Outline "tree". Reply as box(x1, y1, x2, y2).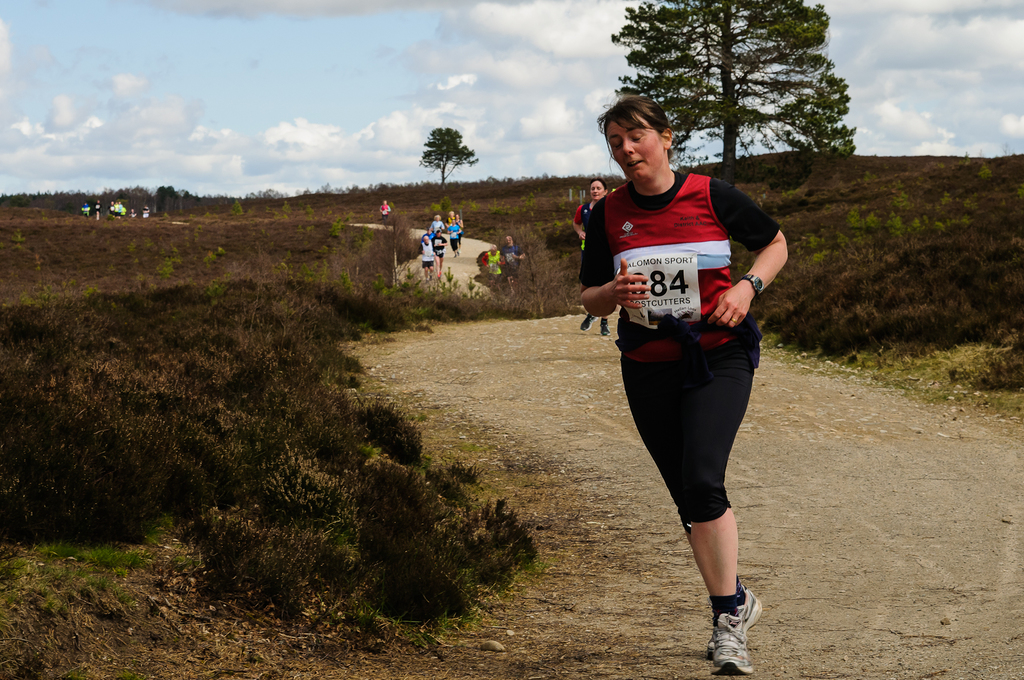
box(614, 16, 868, 175).
